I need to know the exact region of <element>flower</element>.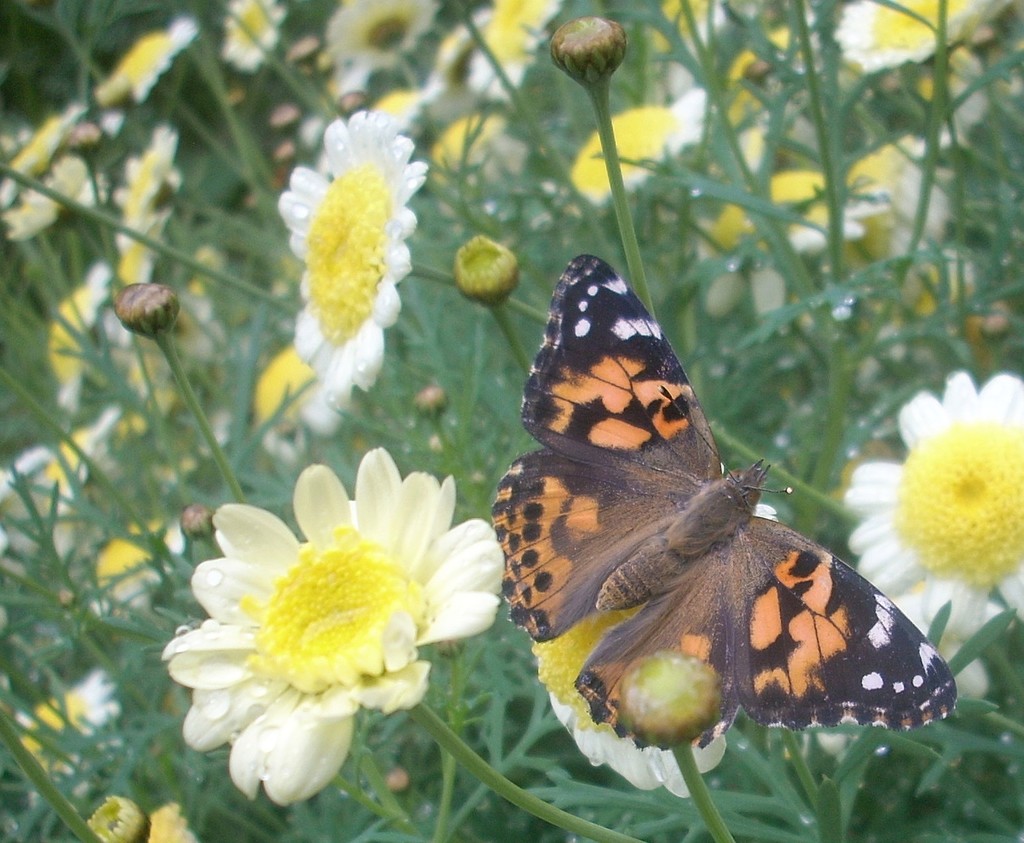
Region: [248, 335, 346, 466].
